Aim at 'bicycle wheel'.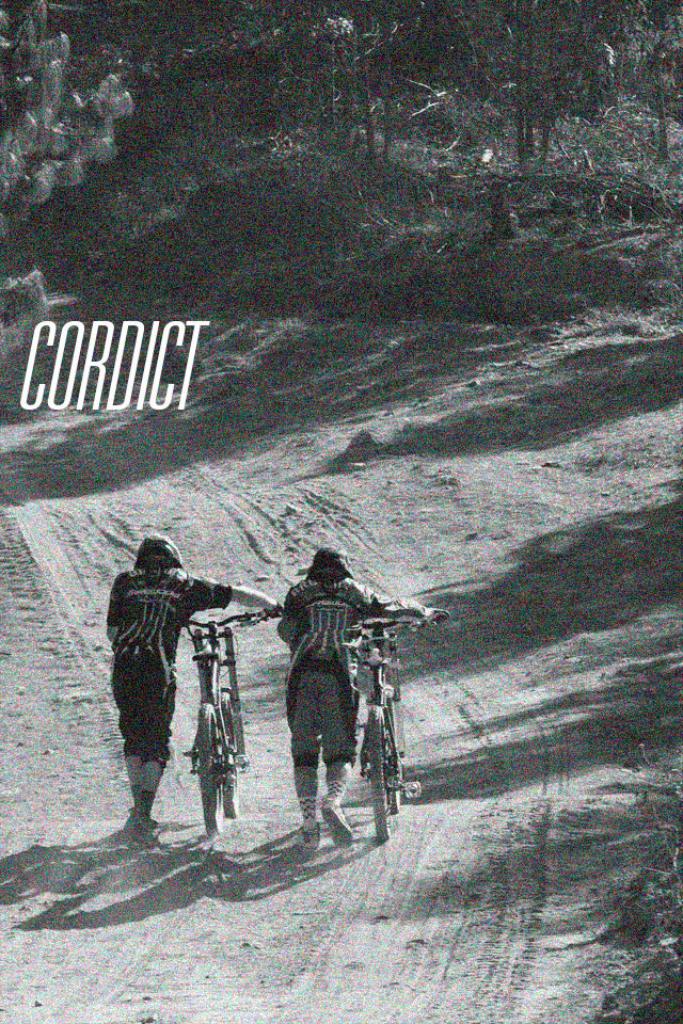
Aimed at x1=192 y1=704 x2=227 y2=845.
